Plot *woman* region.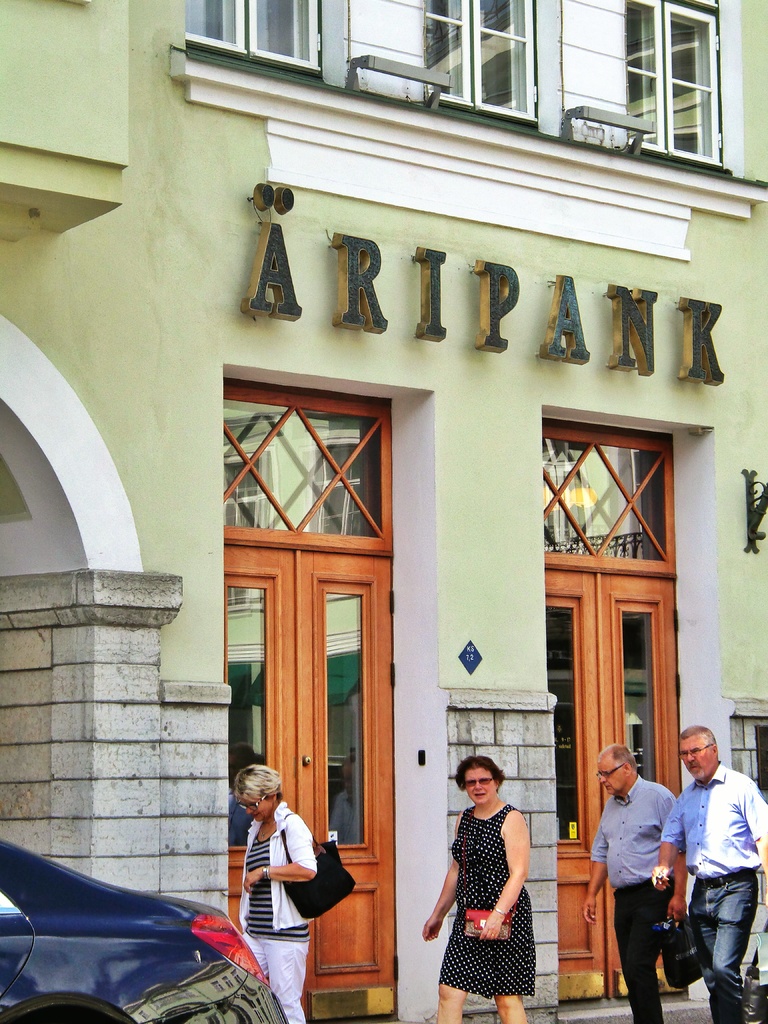
Plotted at rect(412, 738, 542, 1007).
